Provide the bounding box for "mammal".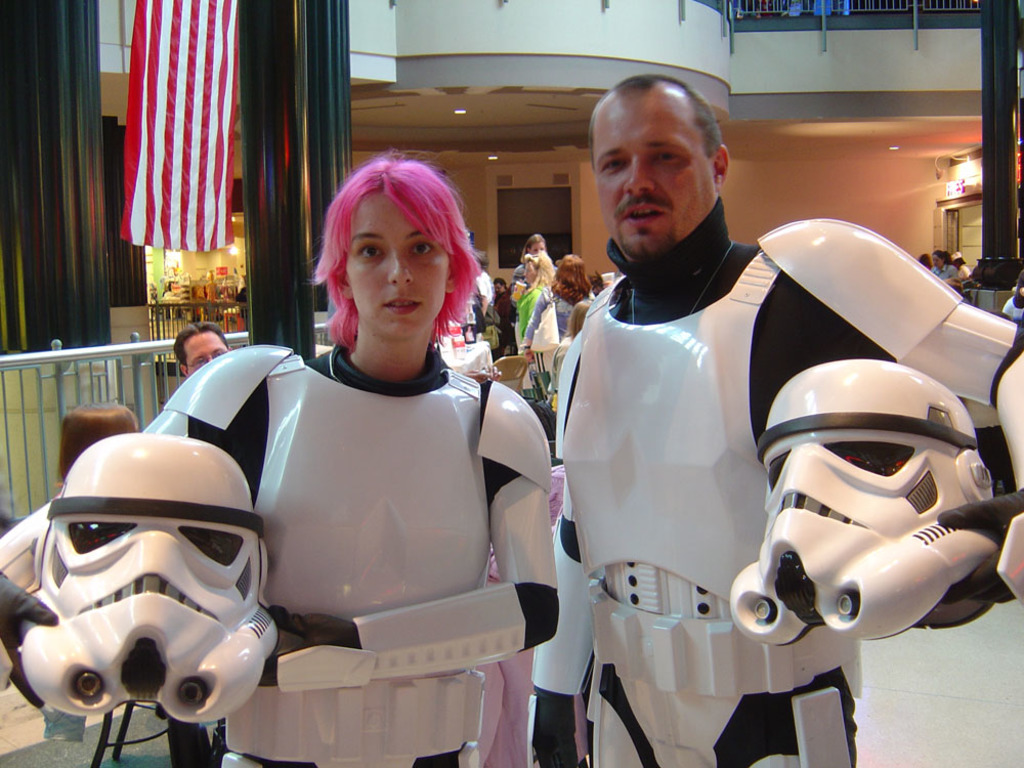
rect(48, 400, 142, 495).
